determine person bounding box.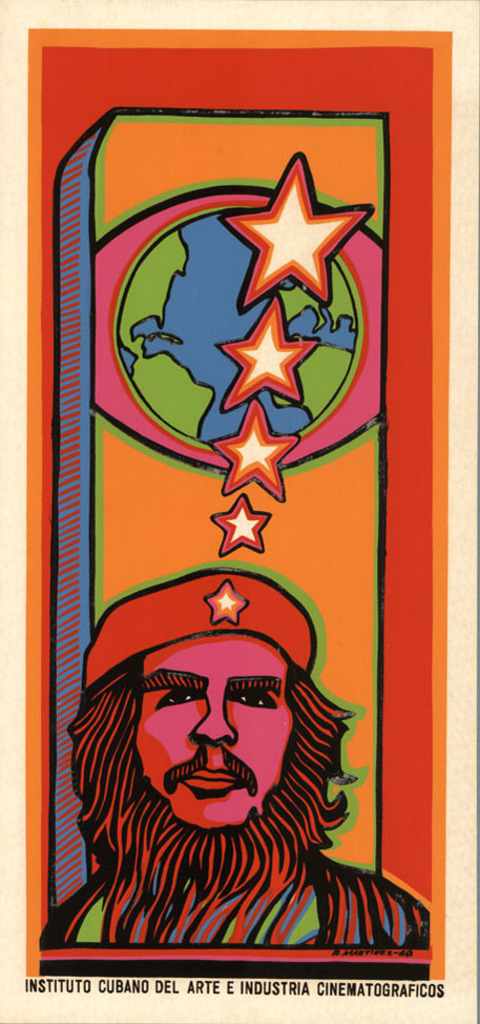
Determined: x1=57, y1=568, x2=385, y2=953.
